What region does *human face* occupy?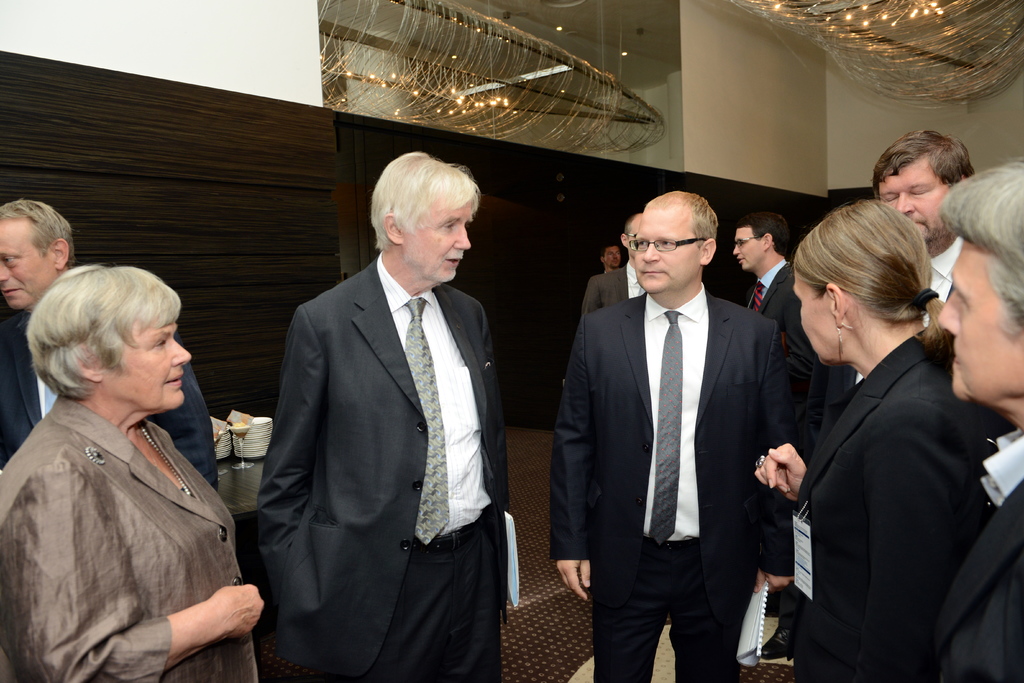
{"x1": 733, "y1": 227, "x2": 758, "y2": 269}.
